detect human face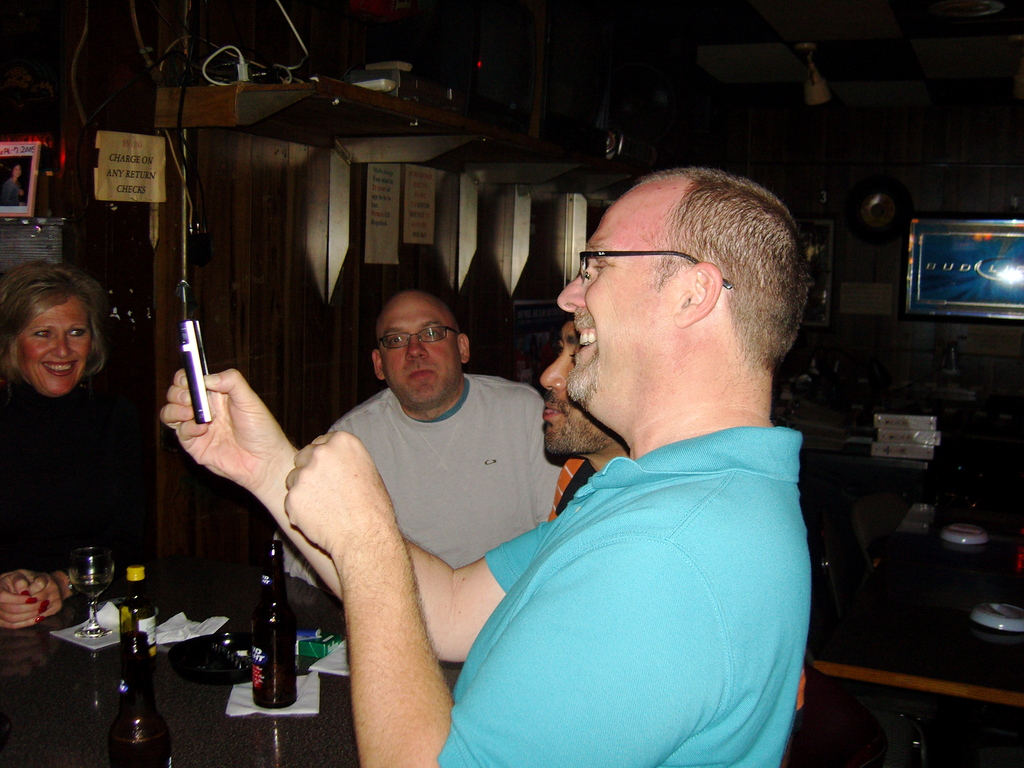
select_region(18, 300, 91, 396)
